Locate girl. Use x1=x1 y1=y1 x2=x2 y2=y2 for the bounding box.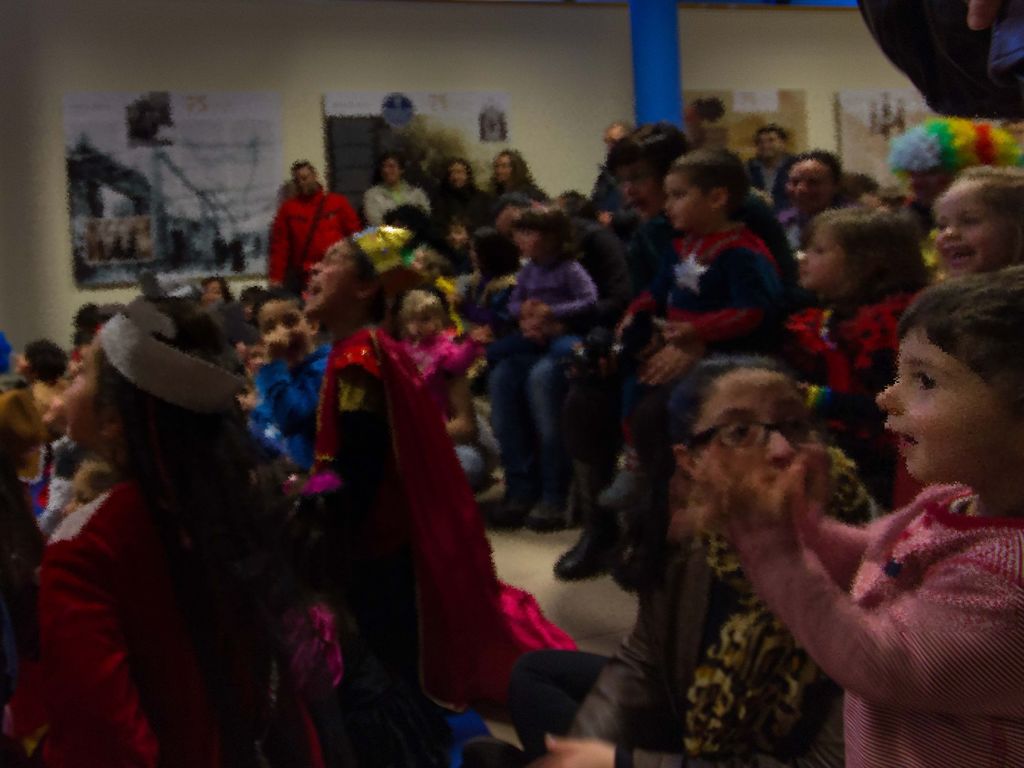
x1=36 y1=291 x2=297 y2=767.
